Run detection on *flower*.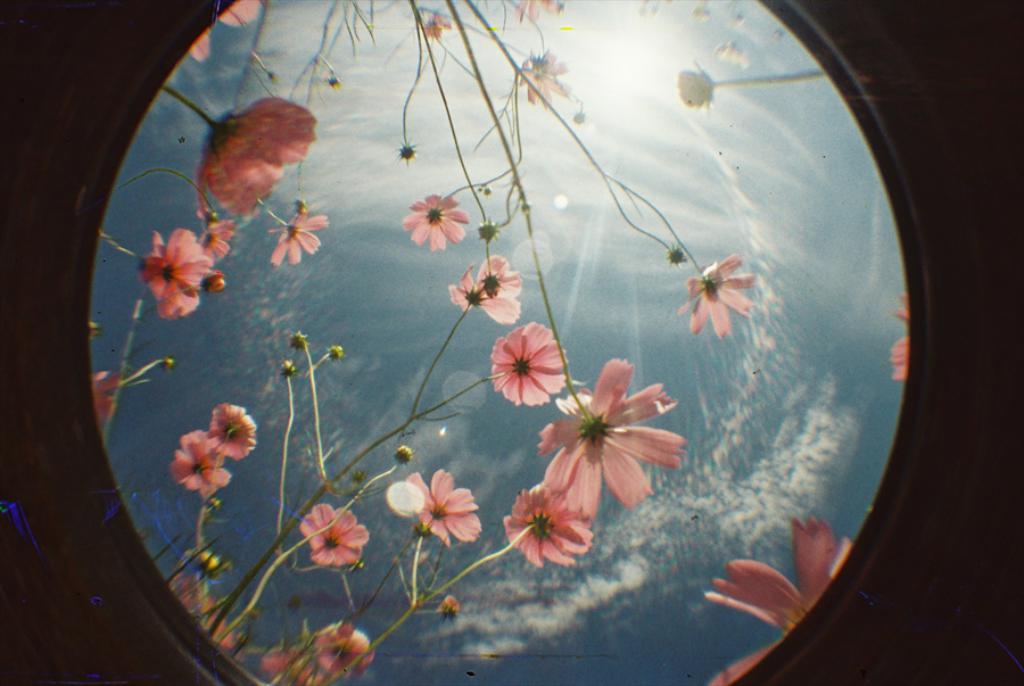
Result: 403 193 468 253.
